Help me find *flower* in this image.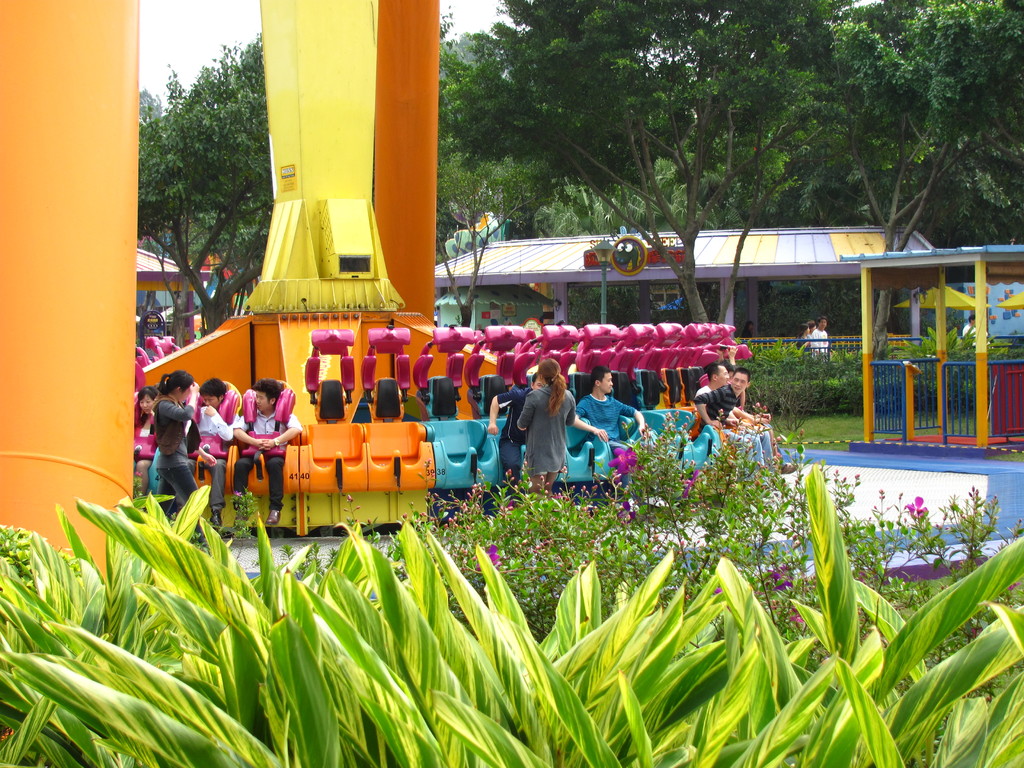
Found it: 477:543:503:566.
